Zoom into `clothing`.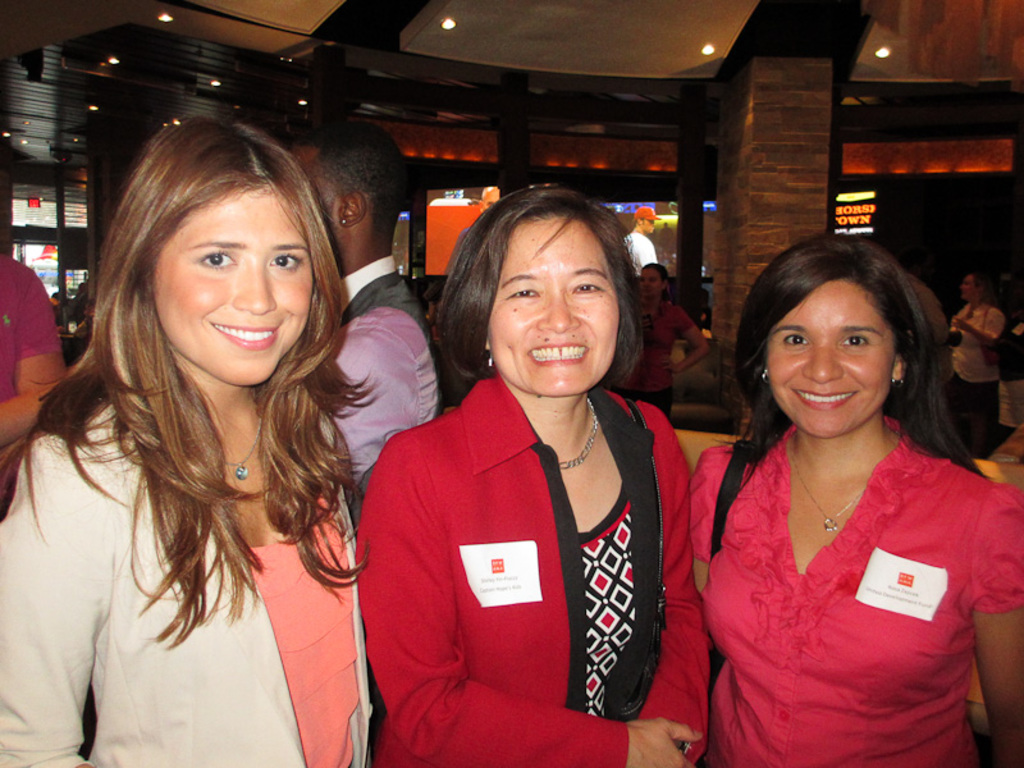
Zoom target: BBox(621, 298, 703, 416).
